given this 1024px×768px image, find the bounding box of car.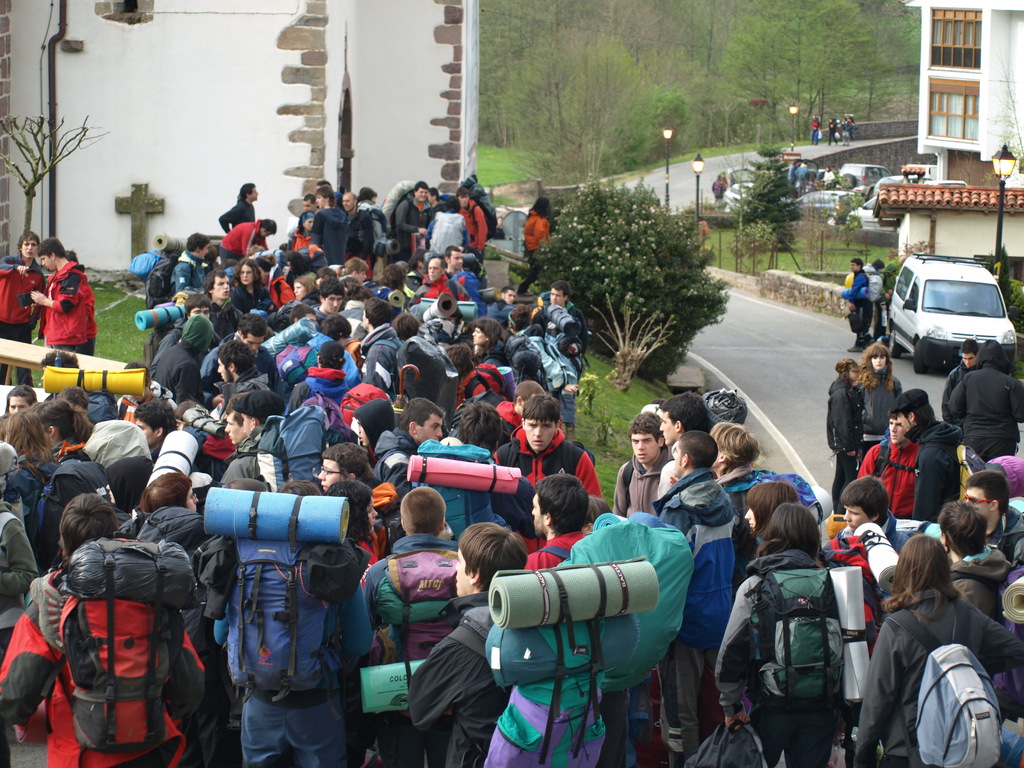
pyautogui.locateOnScreen(847, 196, 872, 222).
